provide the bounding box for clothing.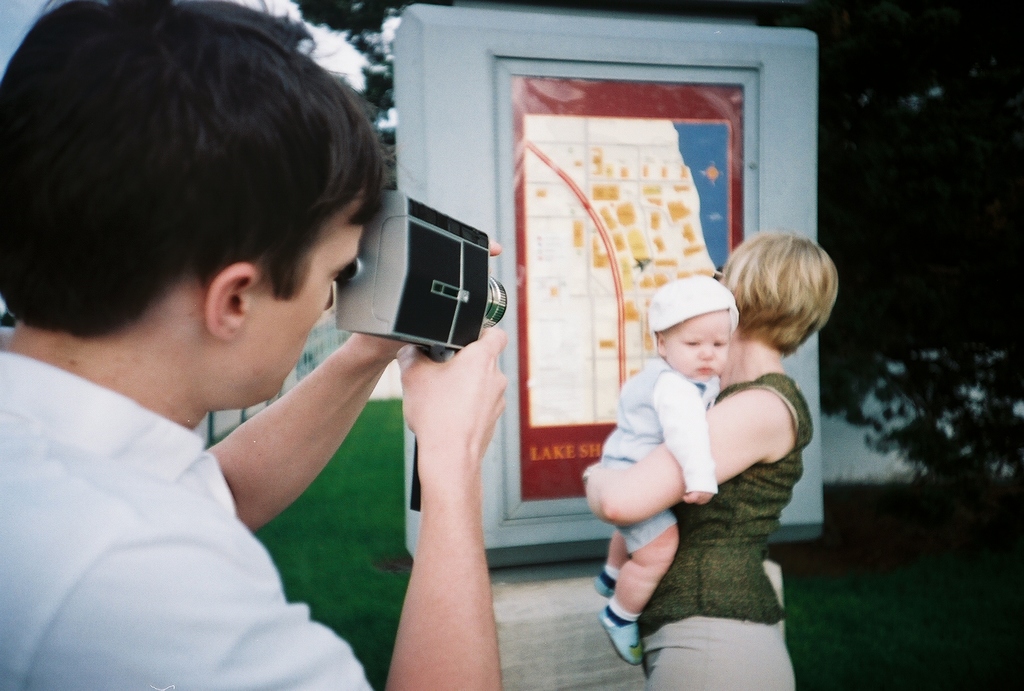
region(0, 327, 378, 690).
